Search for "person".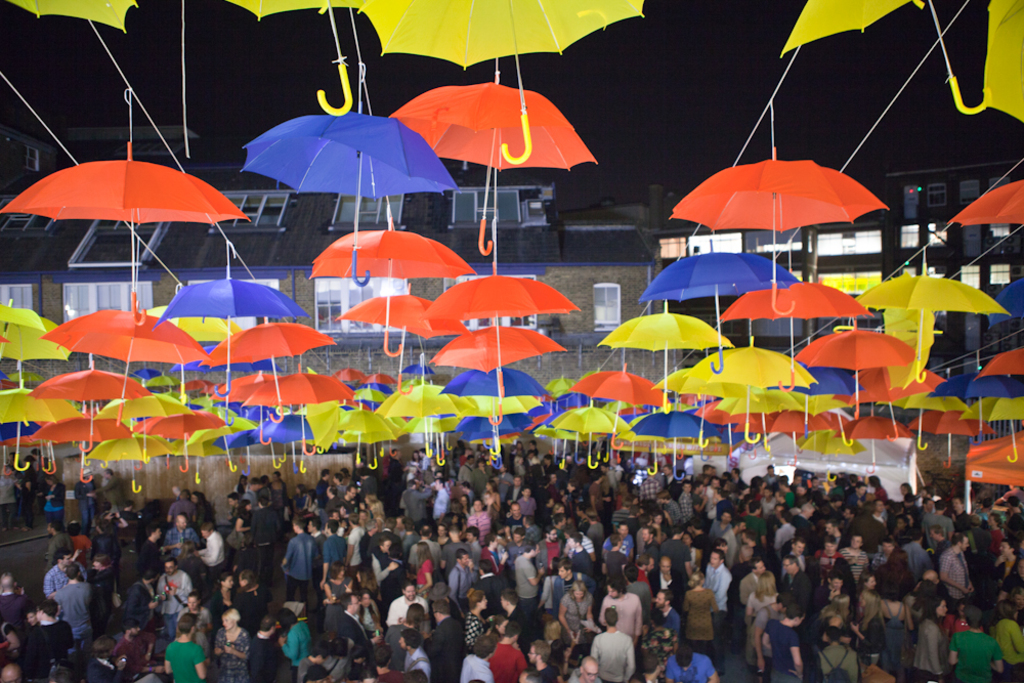
Found at <bbox>498, 506, 523, 530</bbox>.
